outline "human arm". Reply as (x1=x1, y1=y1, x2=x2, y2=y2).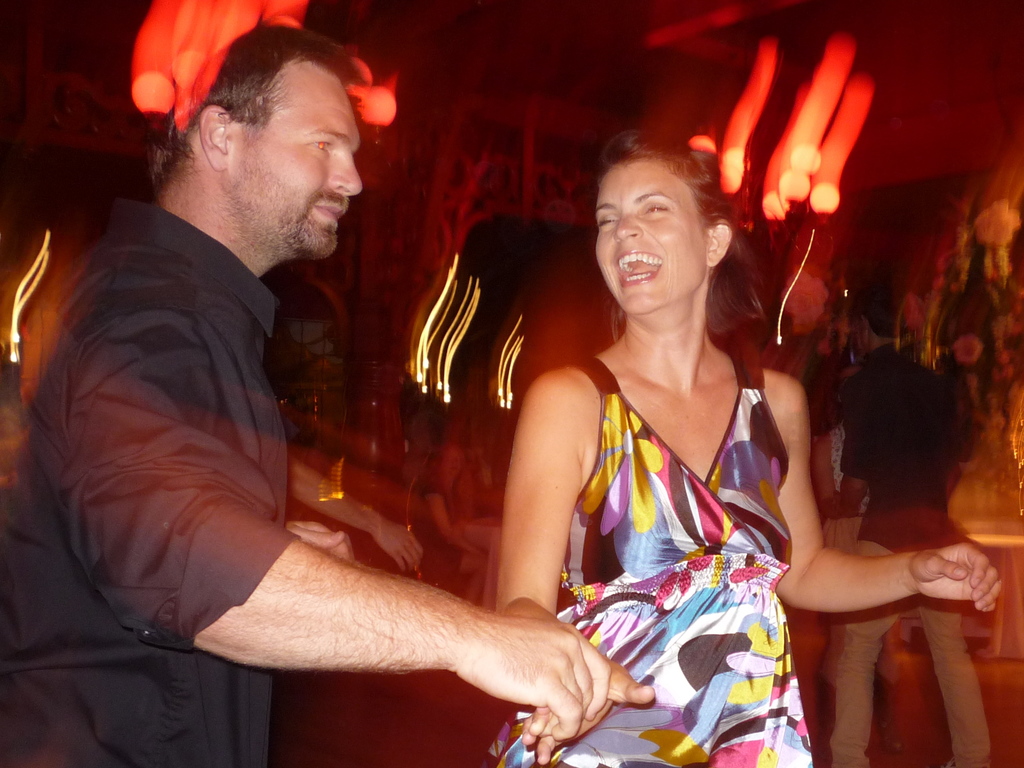
(x1=34, y1=282, x2=601, y2=739).
